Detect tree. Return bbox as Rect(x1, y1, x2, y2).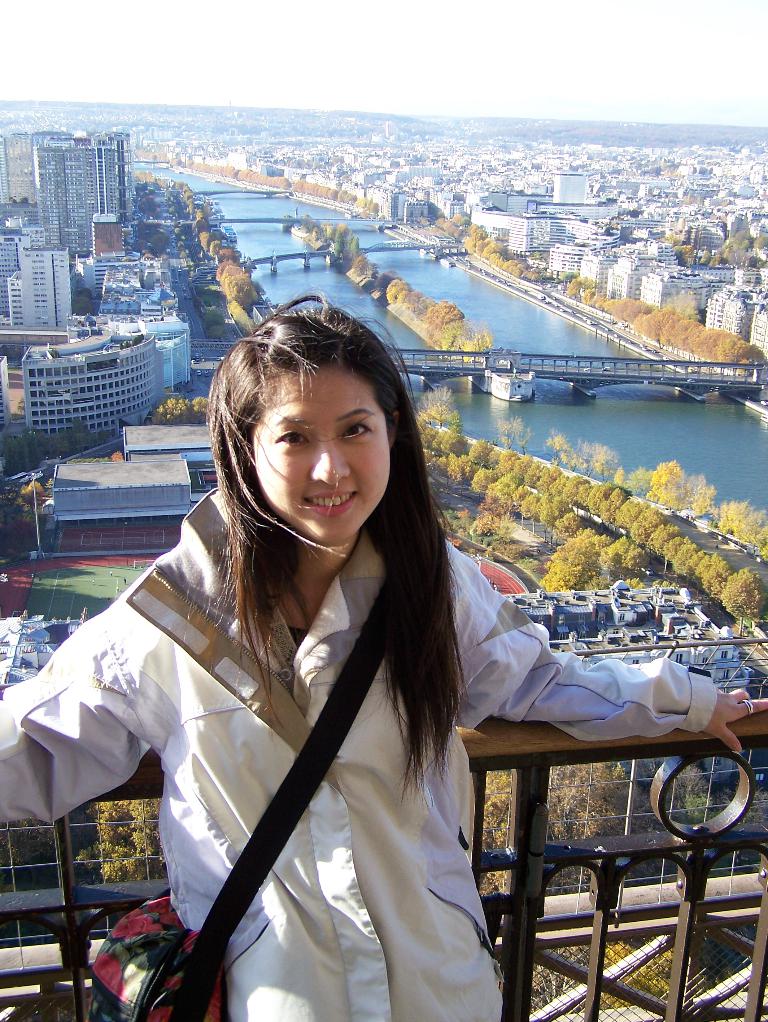
Rect(662, 291, 702, 322).
